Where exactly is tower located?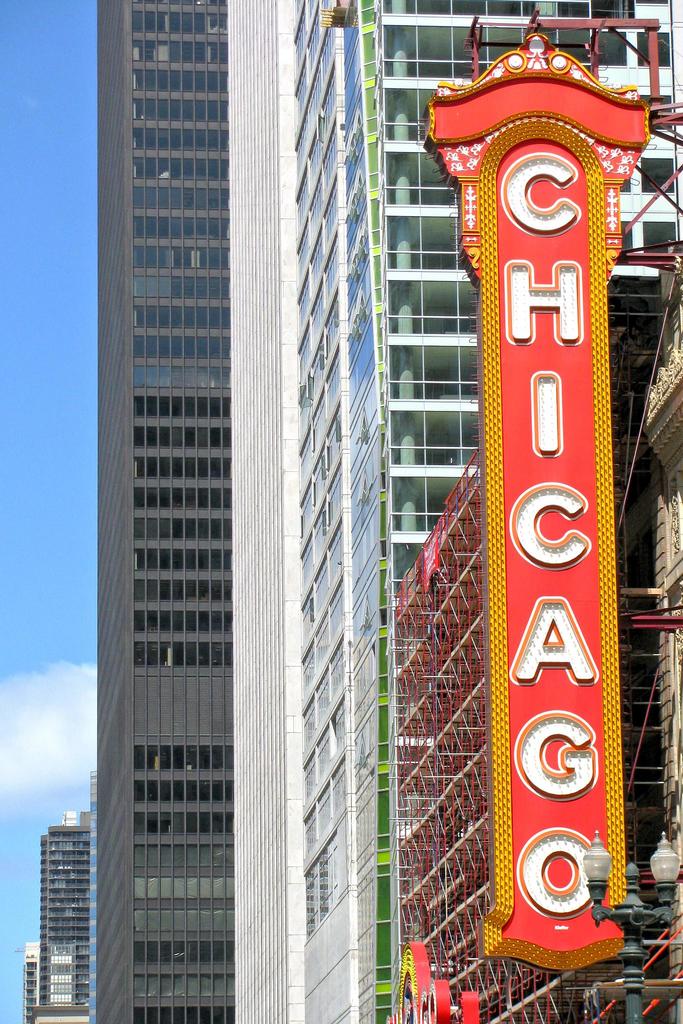
Its bounding box is bbox=[29, 790, 94, 1023].
